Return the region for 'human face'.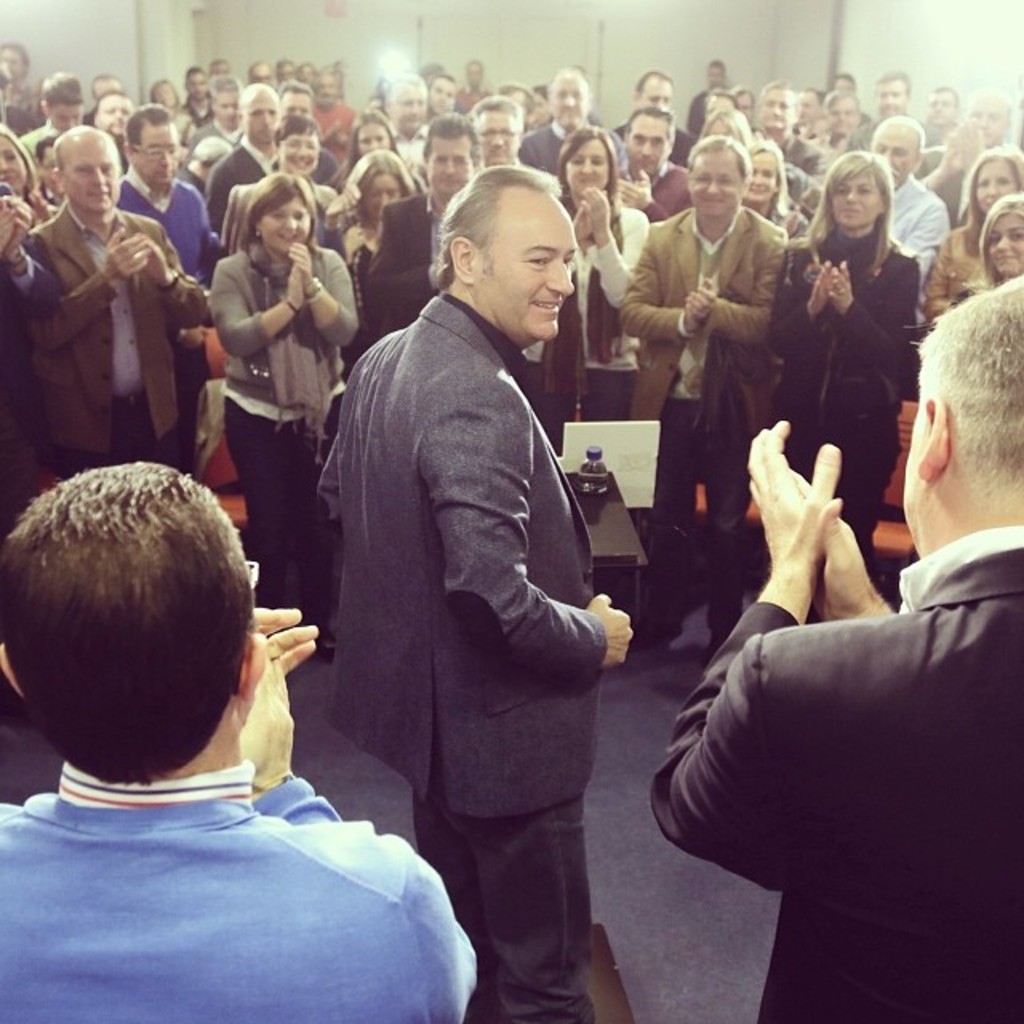
locate(186, 72, 208, 101).
